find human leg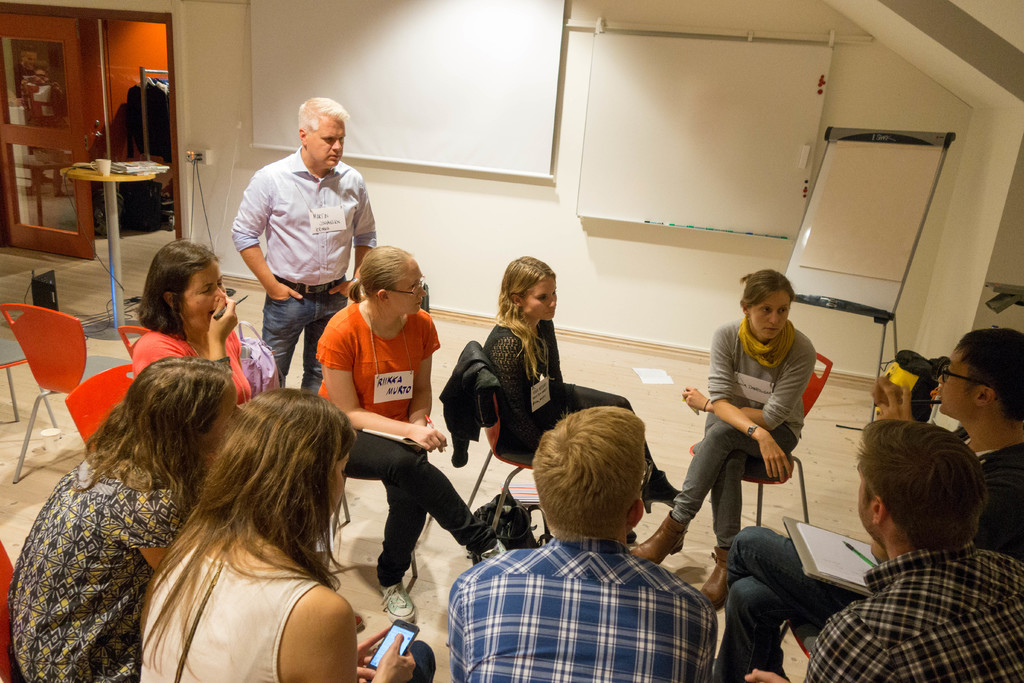
crop(721, 520, 861, 612)
